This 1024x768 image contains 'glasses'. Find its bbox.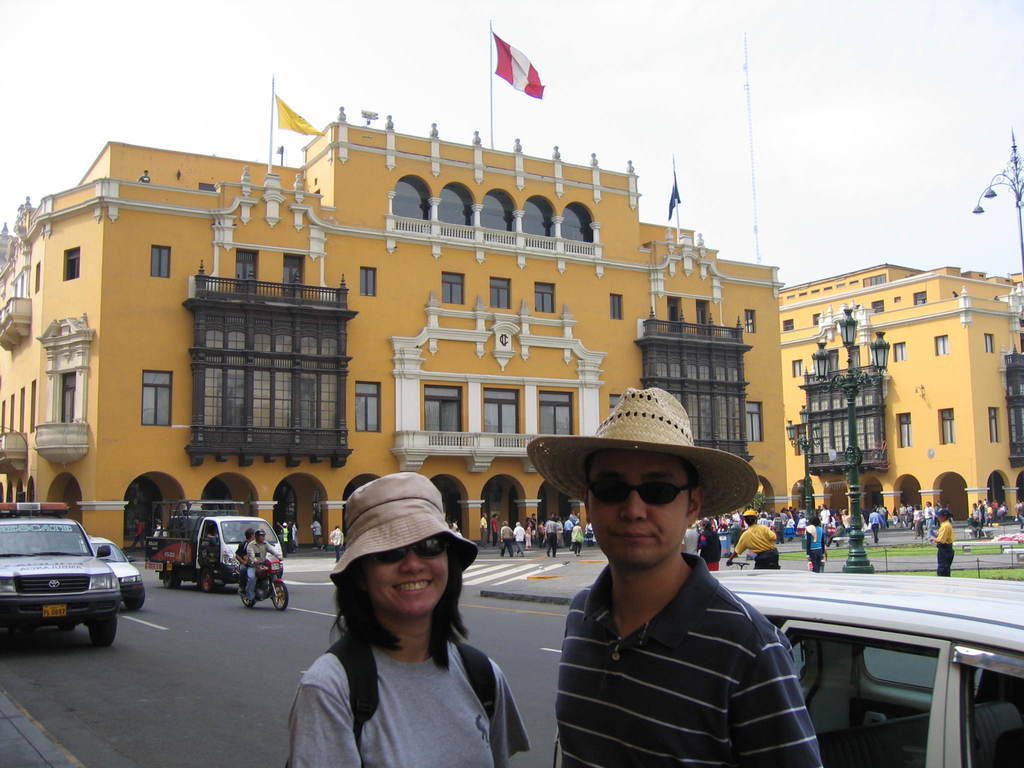
588, 478, 698, 509.
